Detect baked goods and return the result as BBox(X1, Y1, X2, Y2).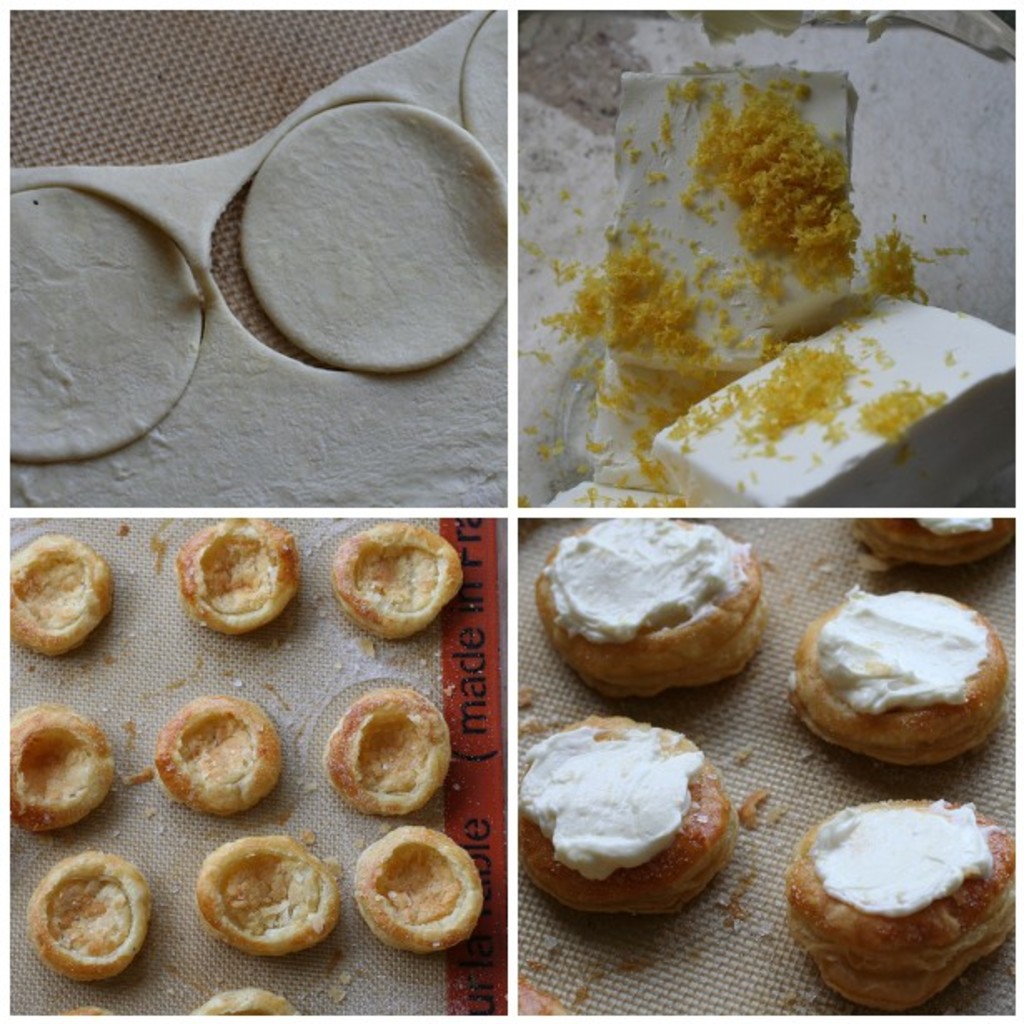
BBox(784, 799, 1022, 1009).
